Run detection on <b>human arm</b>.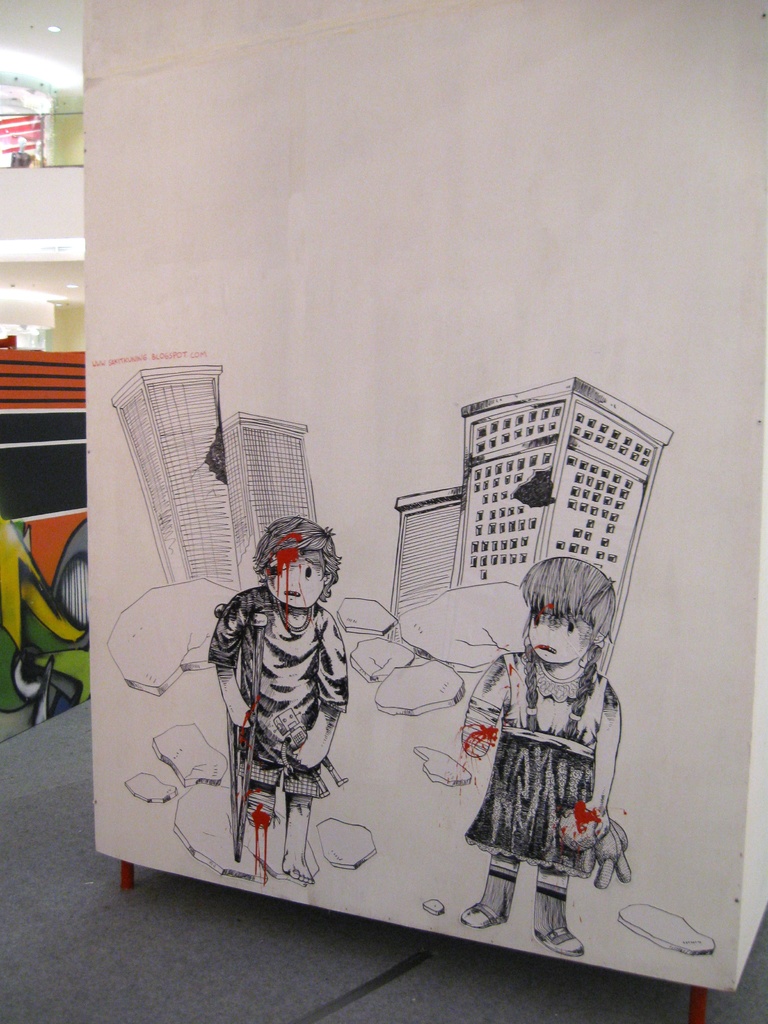
Result: select_region(592, 688, 620, 820).
